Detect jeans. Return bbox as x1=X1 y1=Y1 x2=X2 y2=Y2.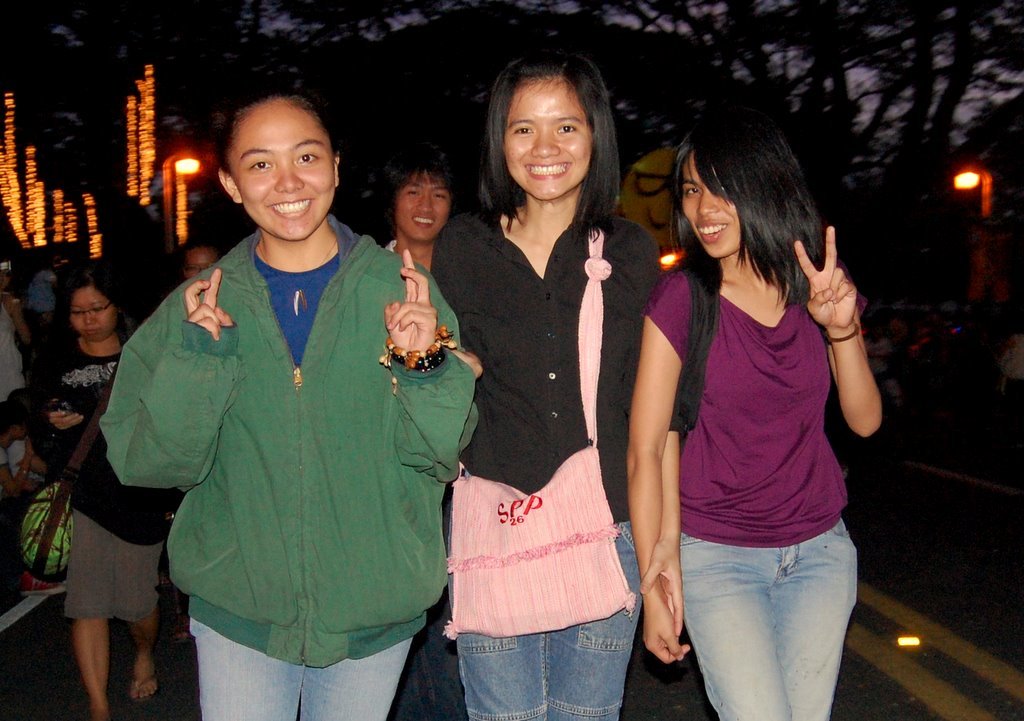
x1=677 y1=529 x2=859 y2=720.
